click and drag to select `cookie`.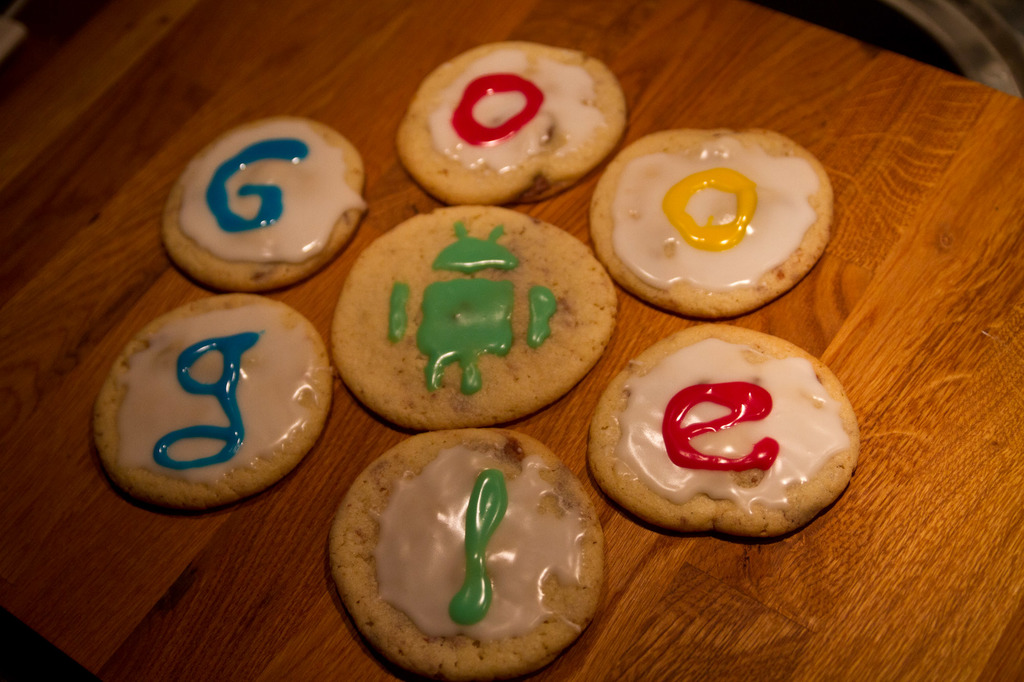
Selection: 590 123 835 322.
